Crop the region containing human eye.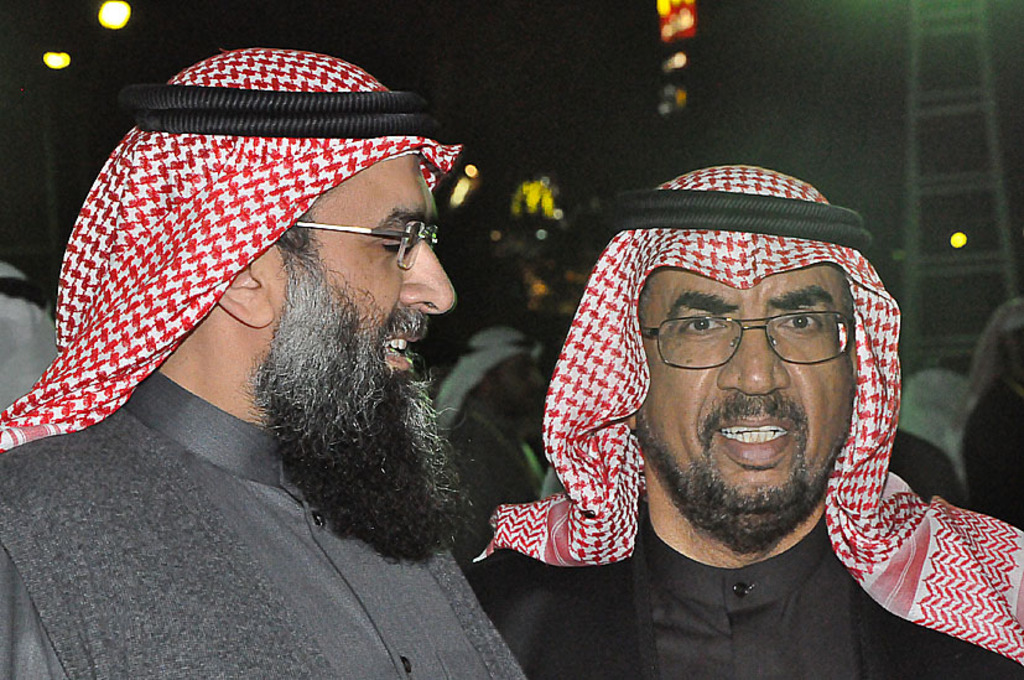
Crop region: box=[376, 232, 425, 269].
